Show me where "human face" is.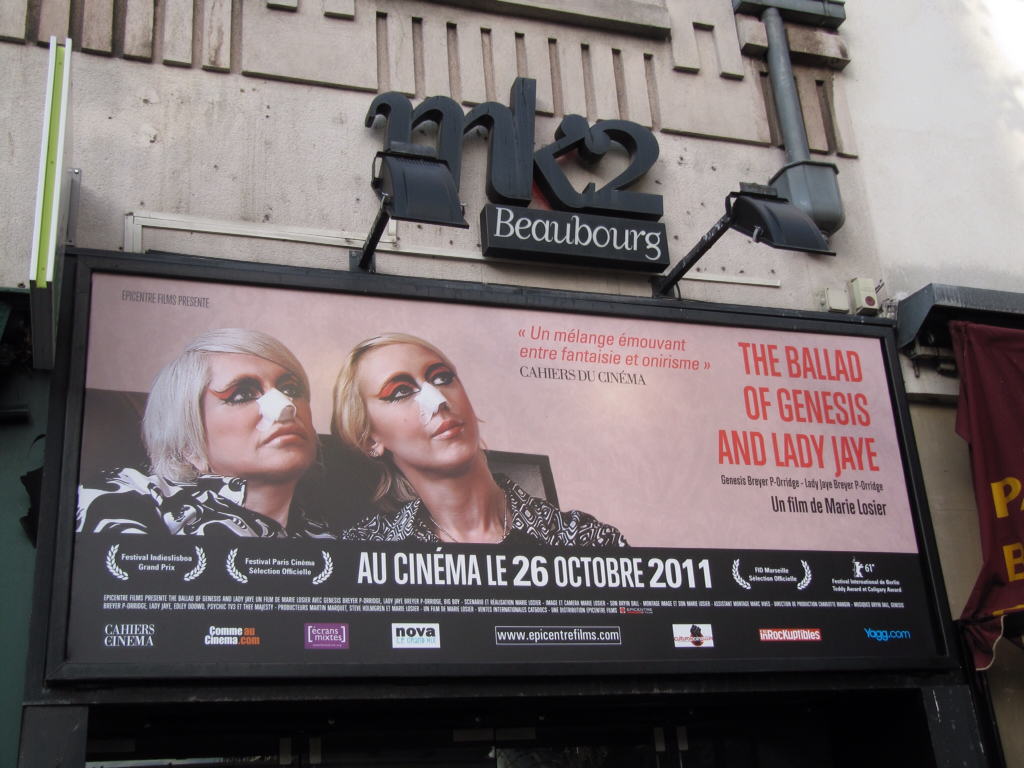
"human face" is at 358 346 482 466.
